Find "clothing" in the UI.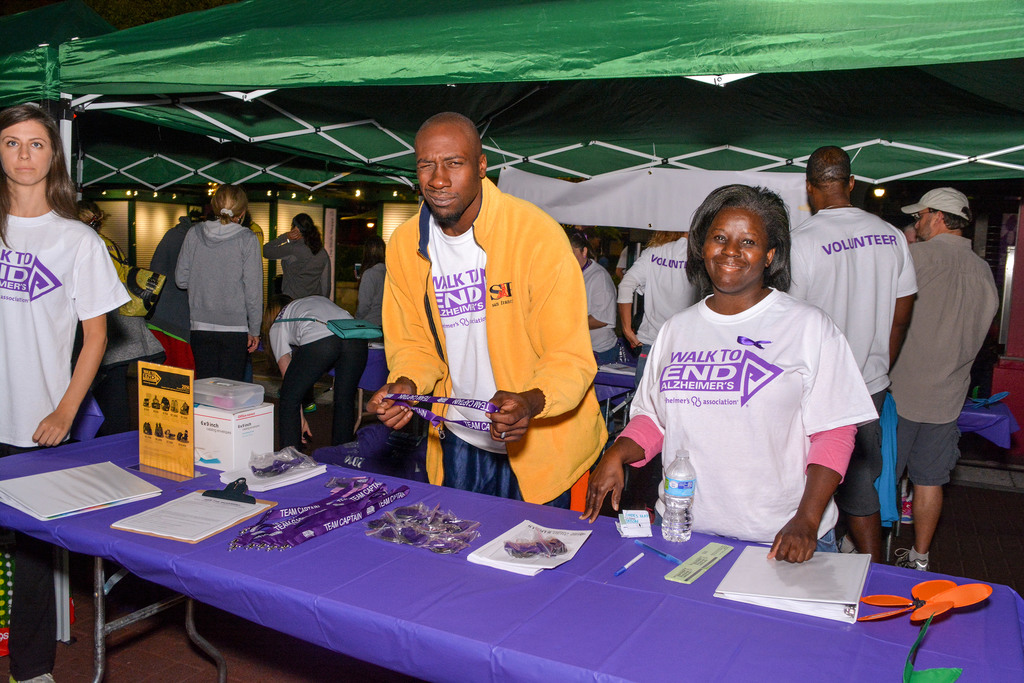
UI element at {"x1": 615, "y1": 242, "x2": 647, "y2": 317}.
